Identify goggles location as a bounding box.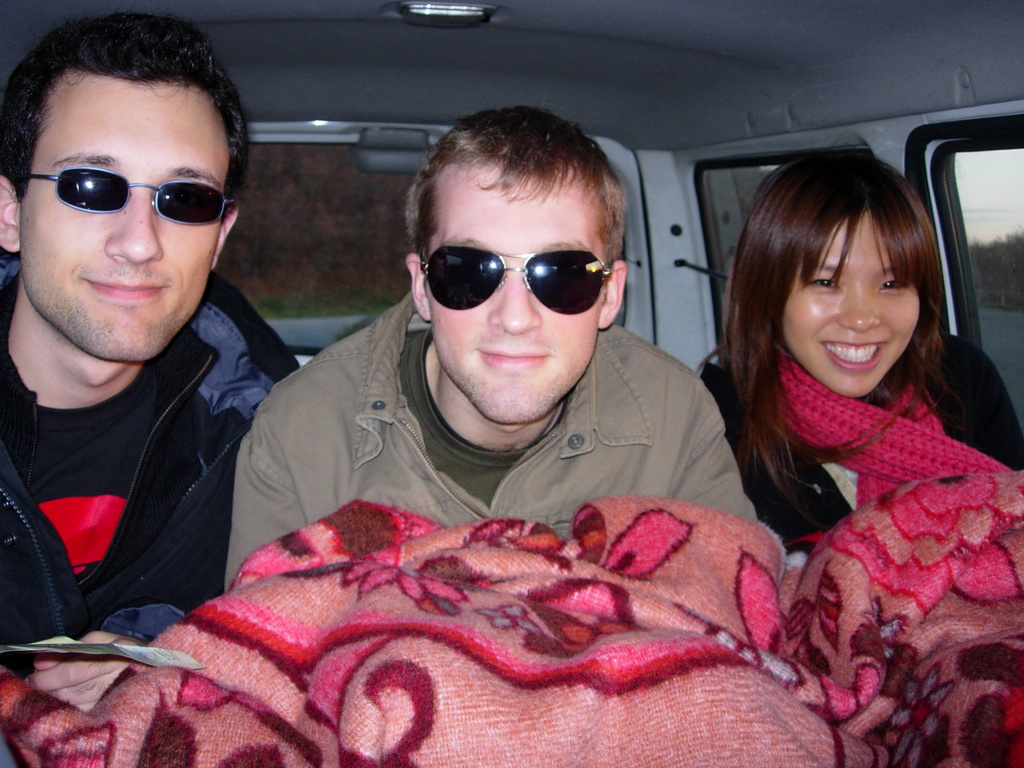
(413,221,627,310).
